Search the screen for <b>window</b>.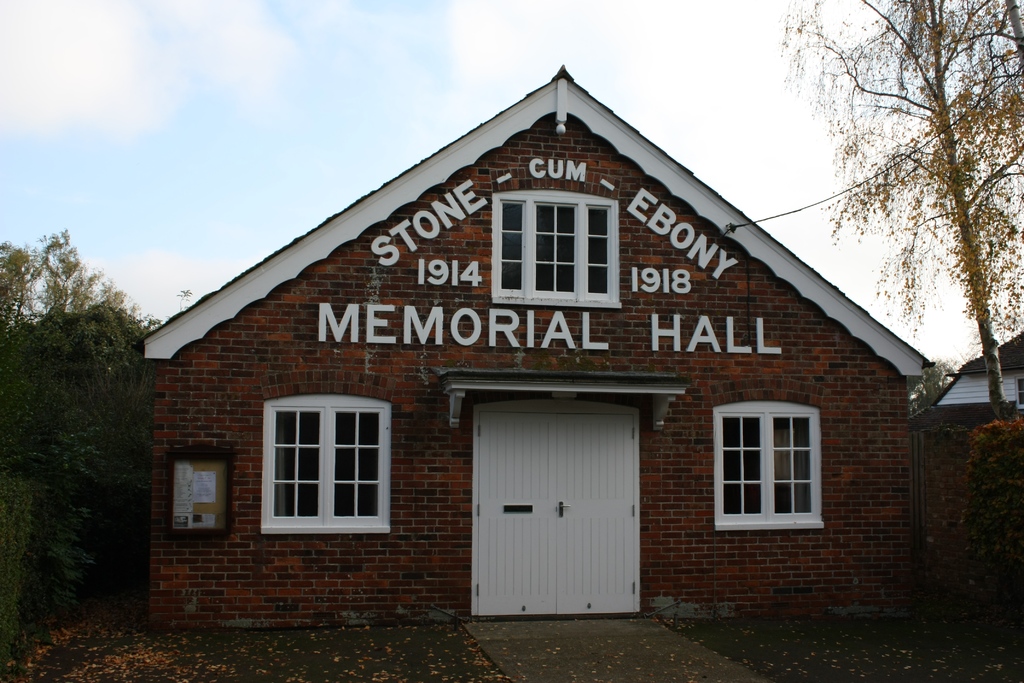
Found at [723,392,841,539].
